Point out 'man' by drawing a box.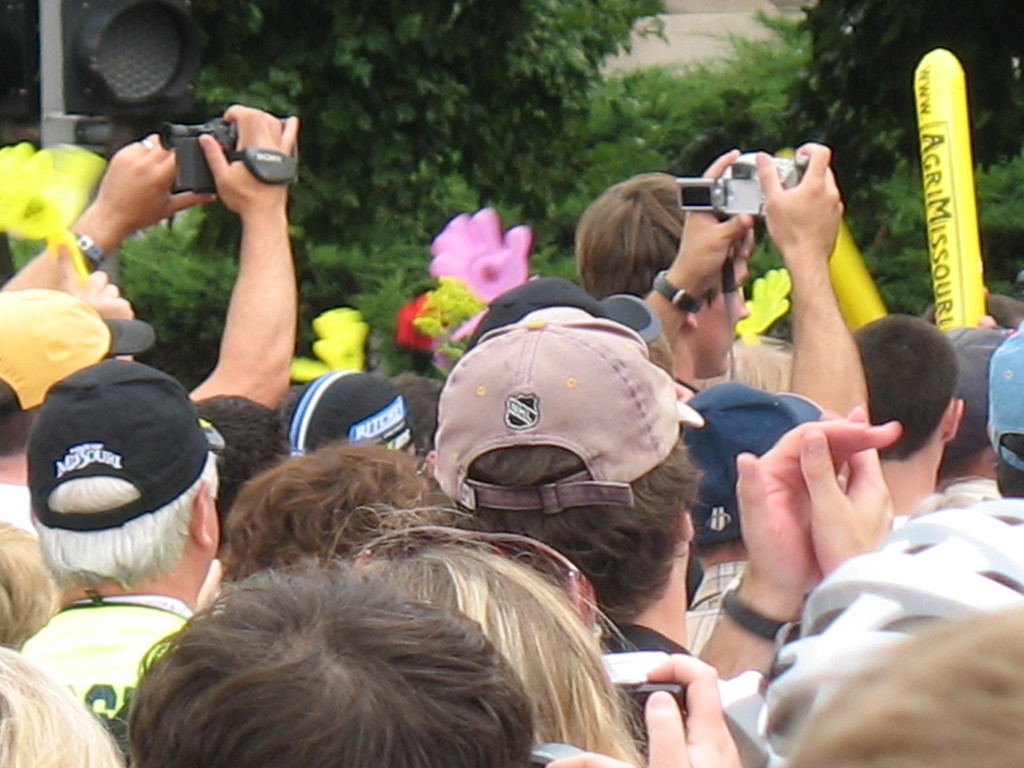
<region>0, 104, 297, 539</region>.
